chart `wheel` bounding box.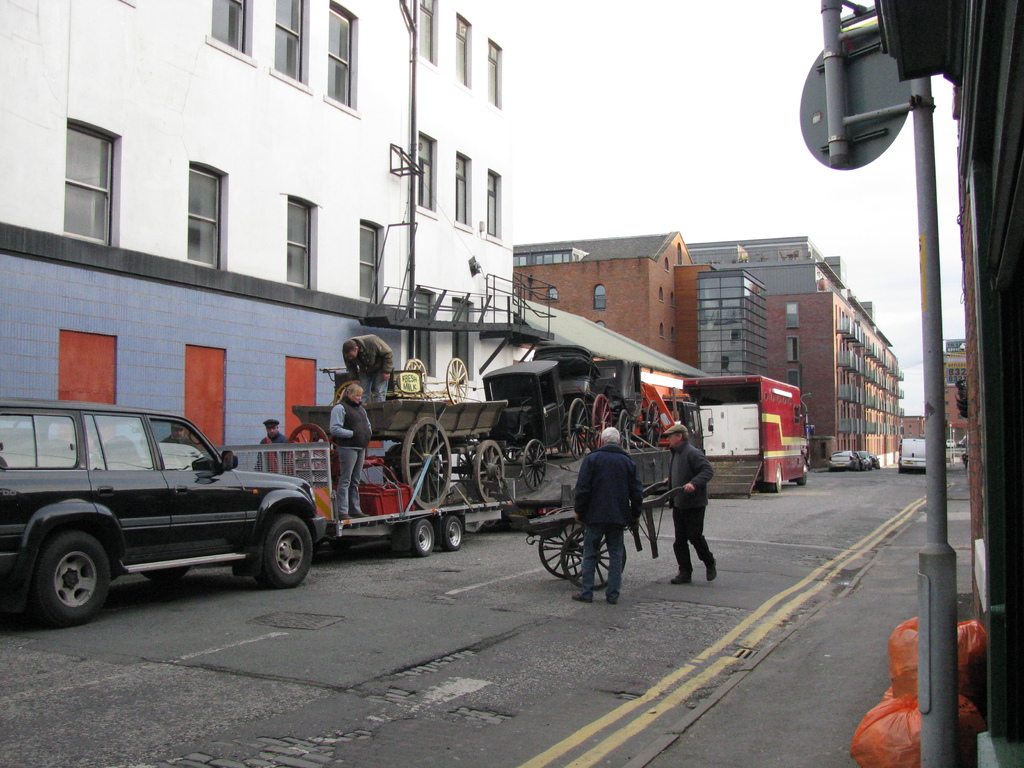
Charted: select_region(259, 513, 312, 594).
